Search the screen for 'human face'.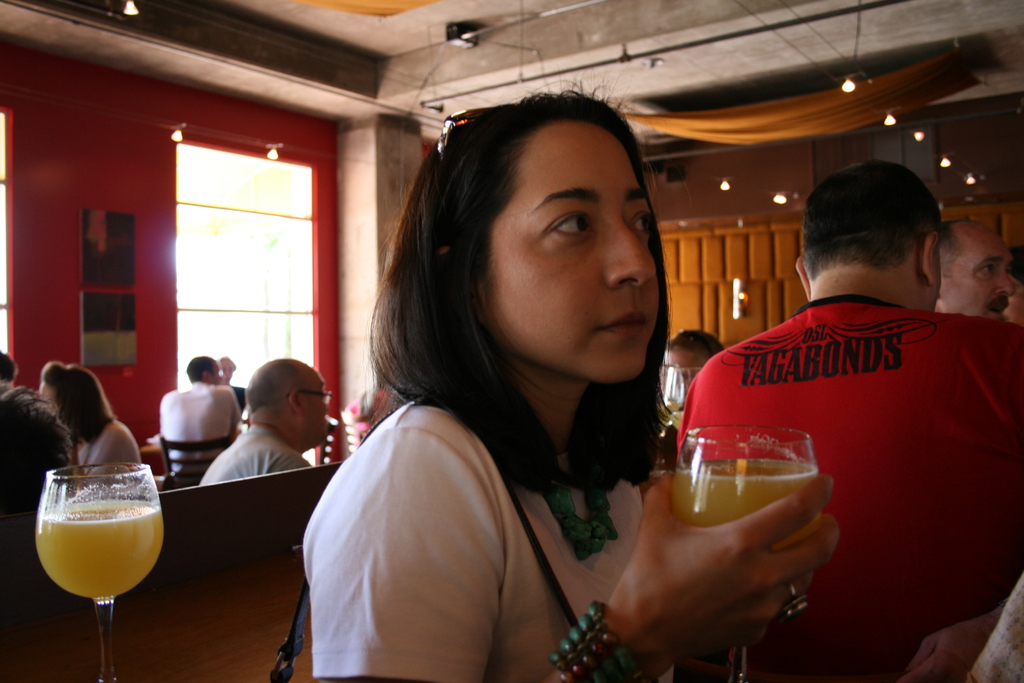
Found at l=943, t=233, r=1016, b=320.
